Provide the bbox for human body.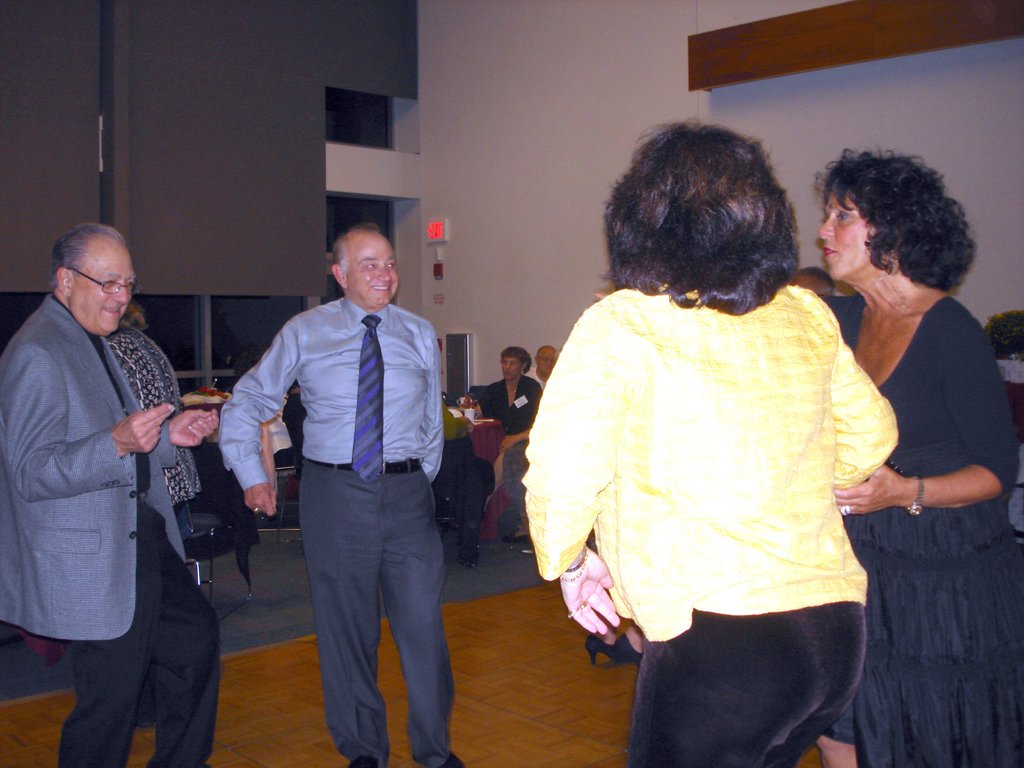
left=219, top=299, right=466, bottom=767.
